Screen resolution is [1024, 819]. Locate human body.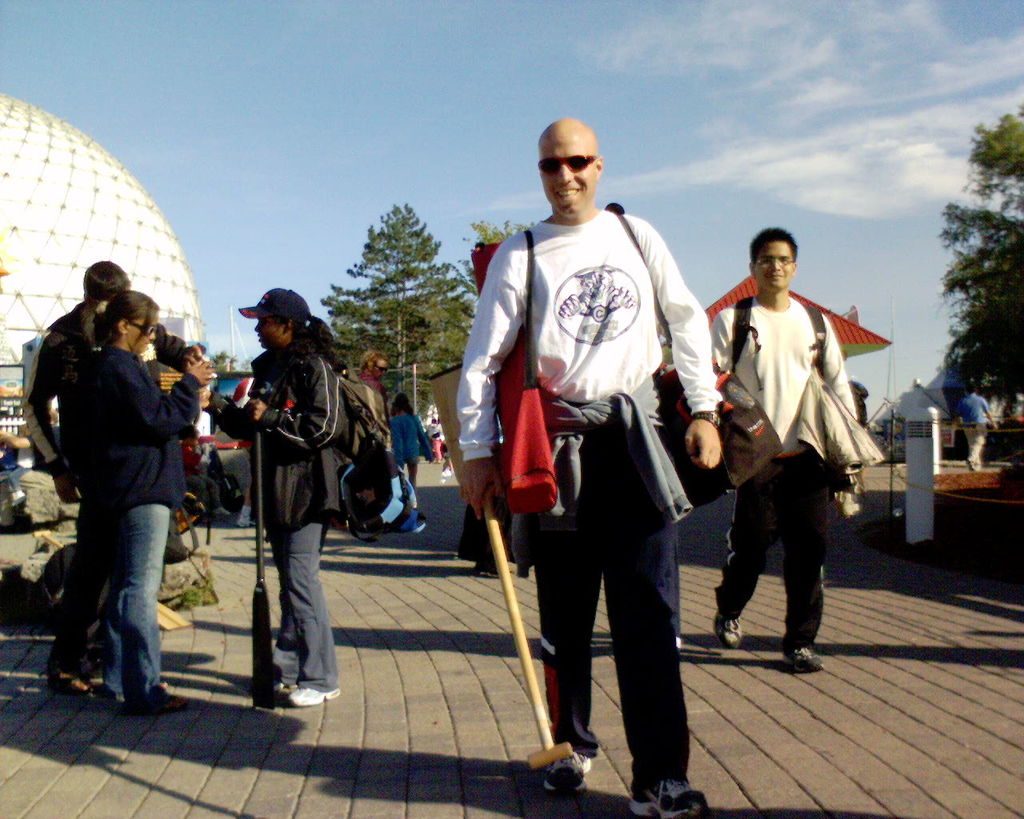
347/374/386/457.
